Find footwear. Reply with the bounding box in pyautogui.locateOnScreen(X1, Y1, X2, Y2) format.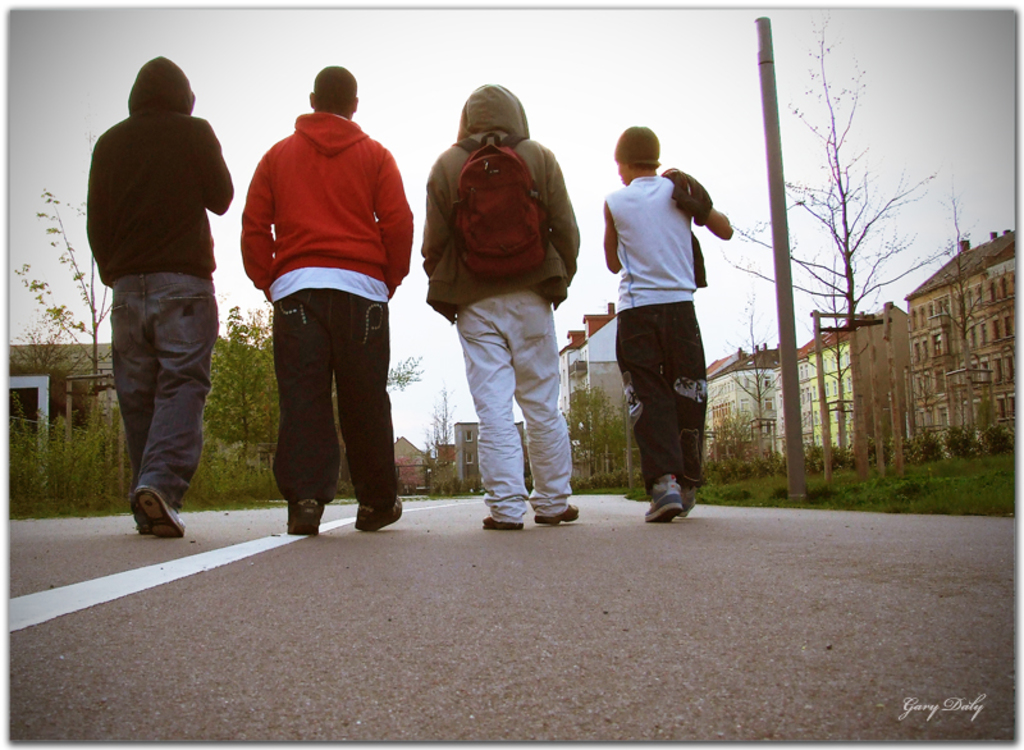
pyautogui.locateOnScreen(486, 516, 521, 531).
